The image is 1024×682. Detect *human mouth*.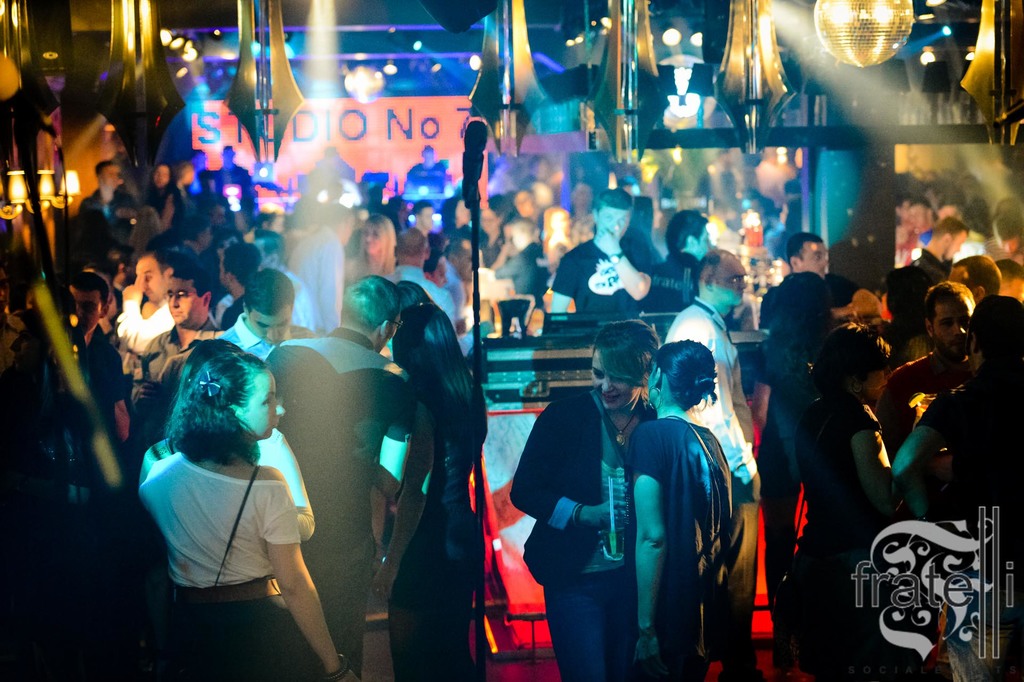
Detection: box(177, 309, 178, 314).
